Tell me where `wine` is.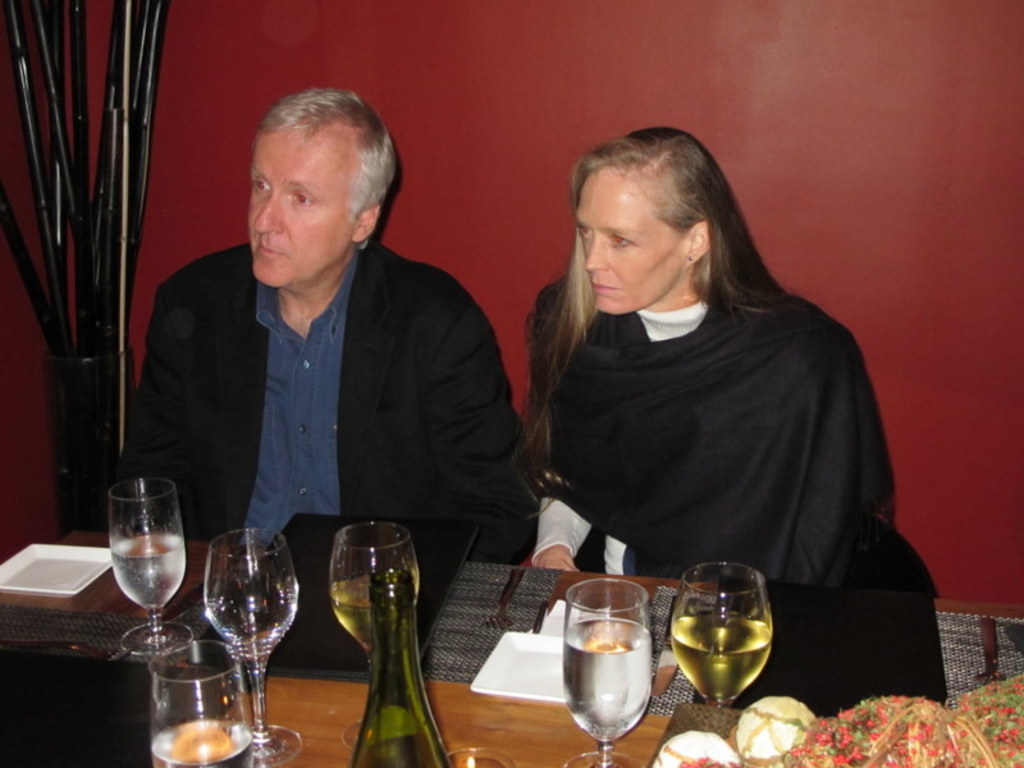
`wine` is at 151 718 257 767.
